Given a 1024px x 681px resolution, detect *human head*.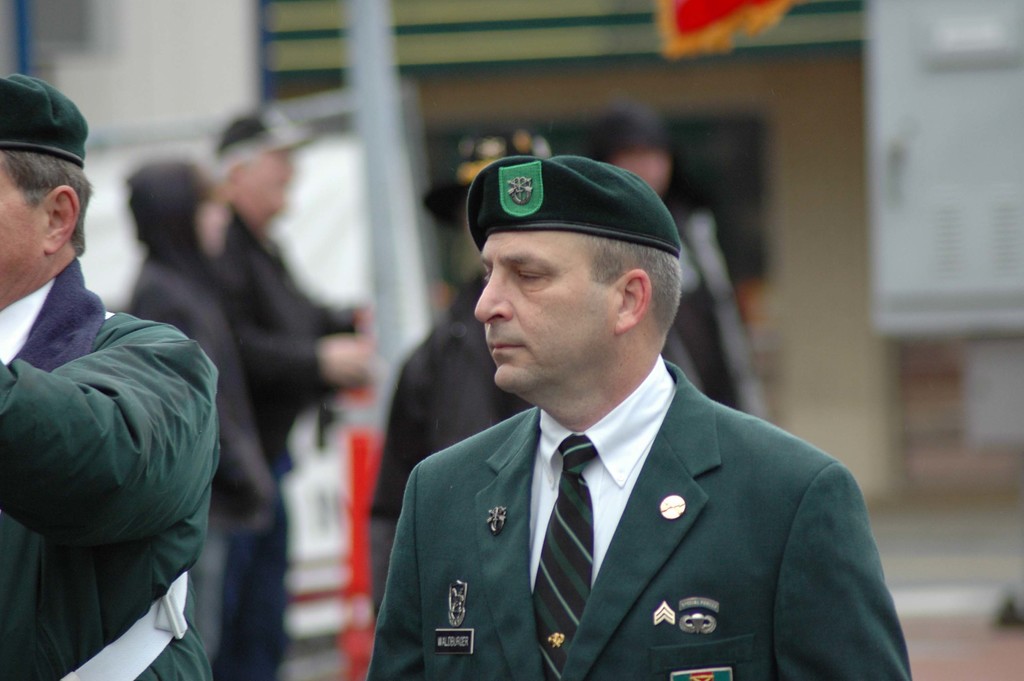
<region>214, 106, 308, 236</region>.
